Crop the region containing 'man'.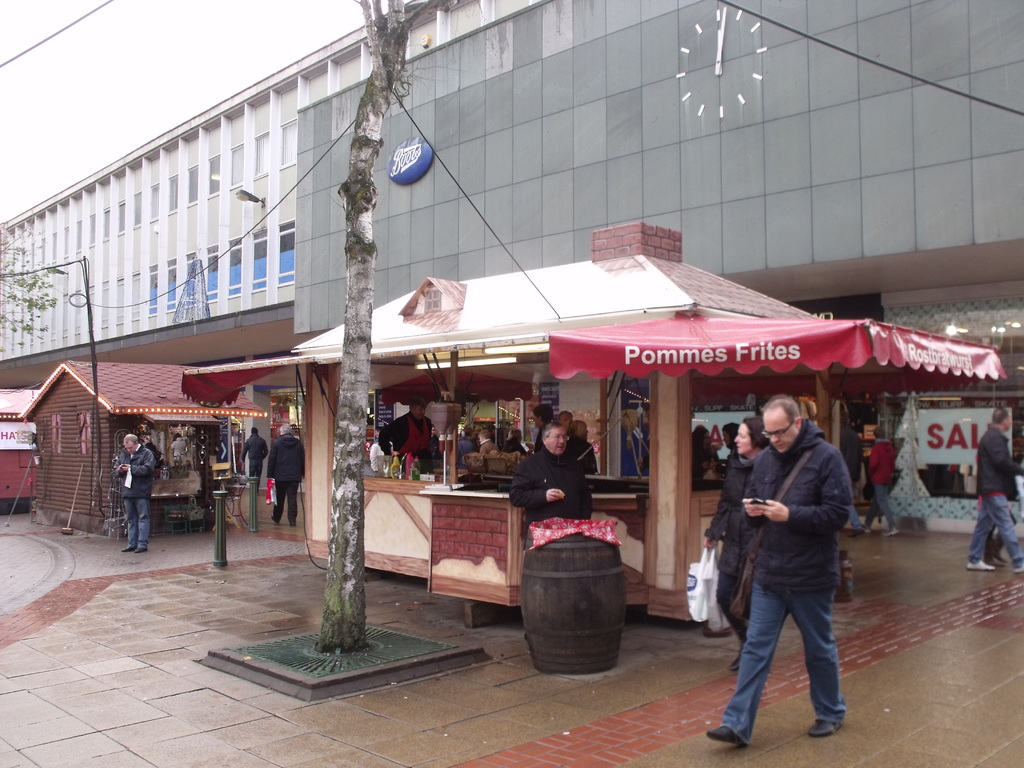
Crop region: Rect(239, 422, 266, 476).
